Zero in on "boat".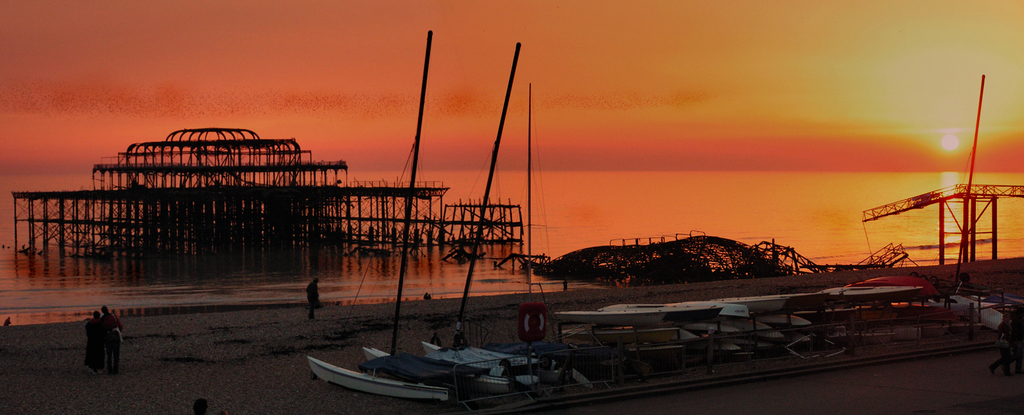
Zeroed in: locate(307, 27, 472, 408).
